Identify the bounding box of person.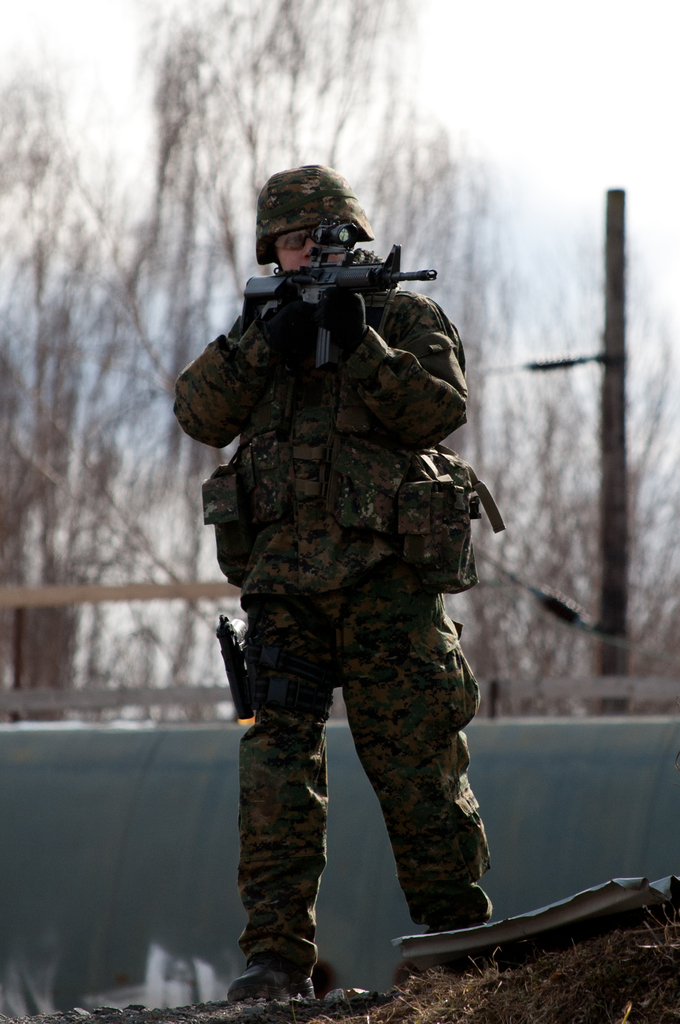
197, 173, 522, 1016.
